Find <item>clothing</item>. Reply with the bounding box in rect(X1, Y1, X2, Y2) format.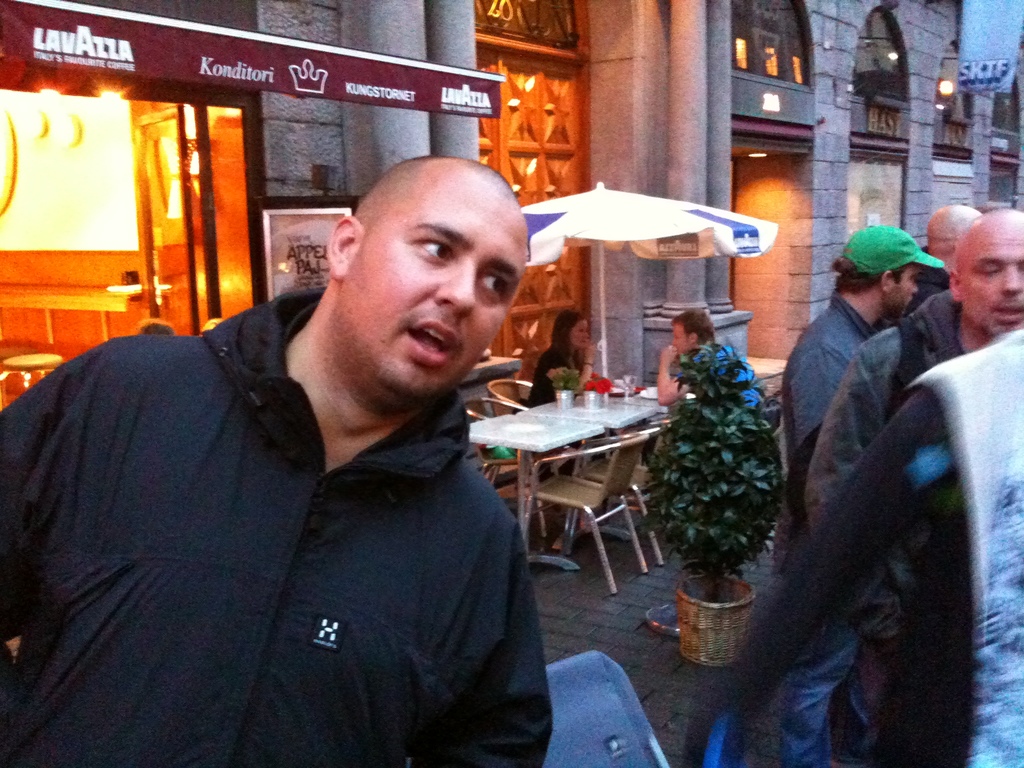
rect(776, 298, 885, 561).
